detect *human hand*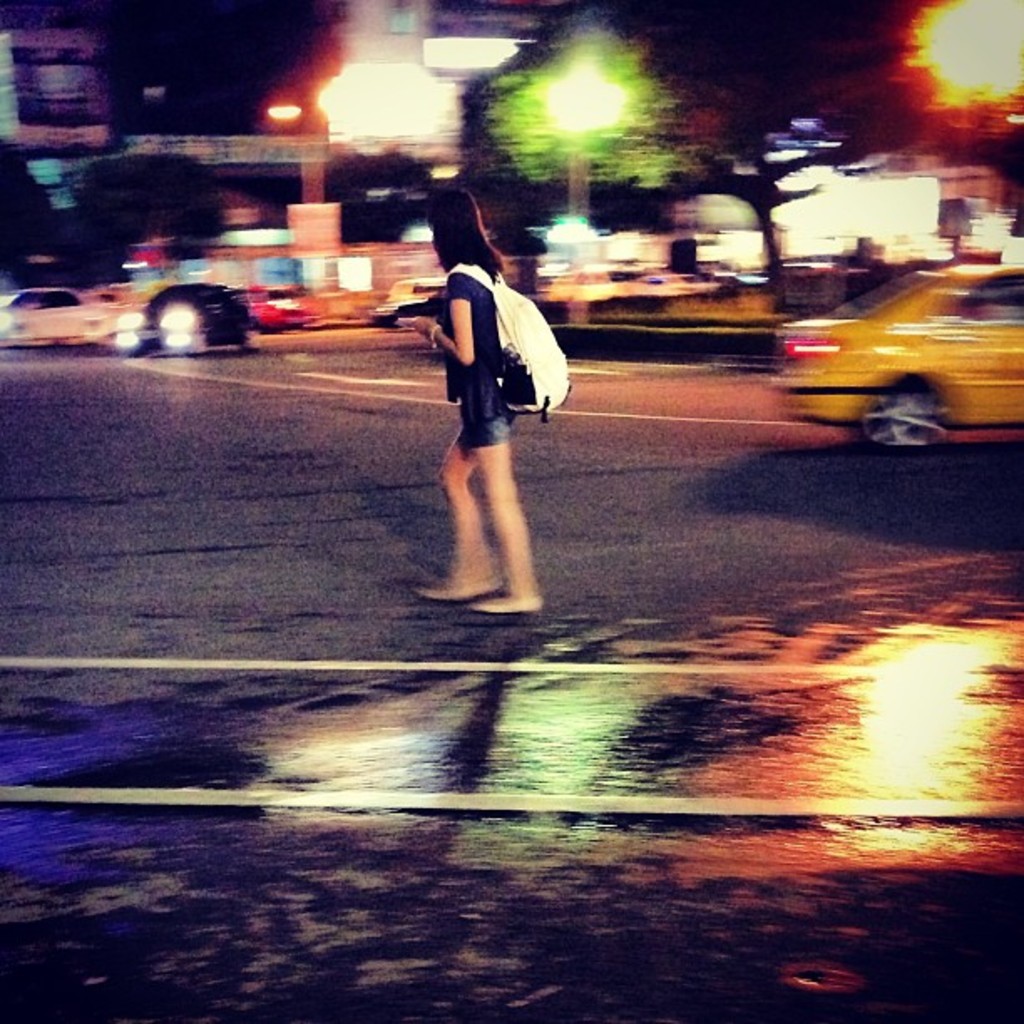
{"x1": 393, "y1": 316, "x2": 435, "y2": 336}
